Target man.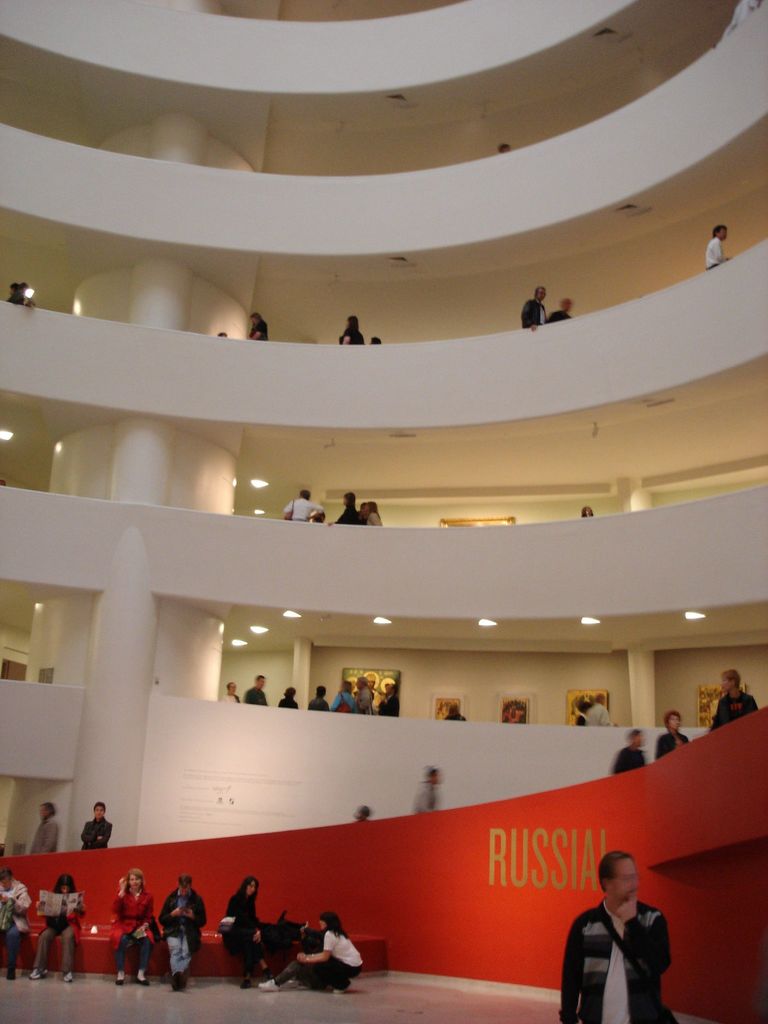
Target region: (701,667,756,733).
